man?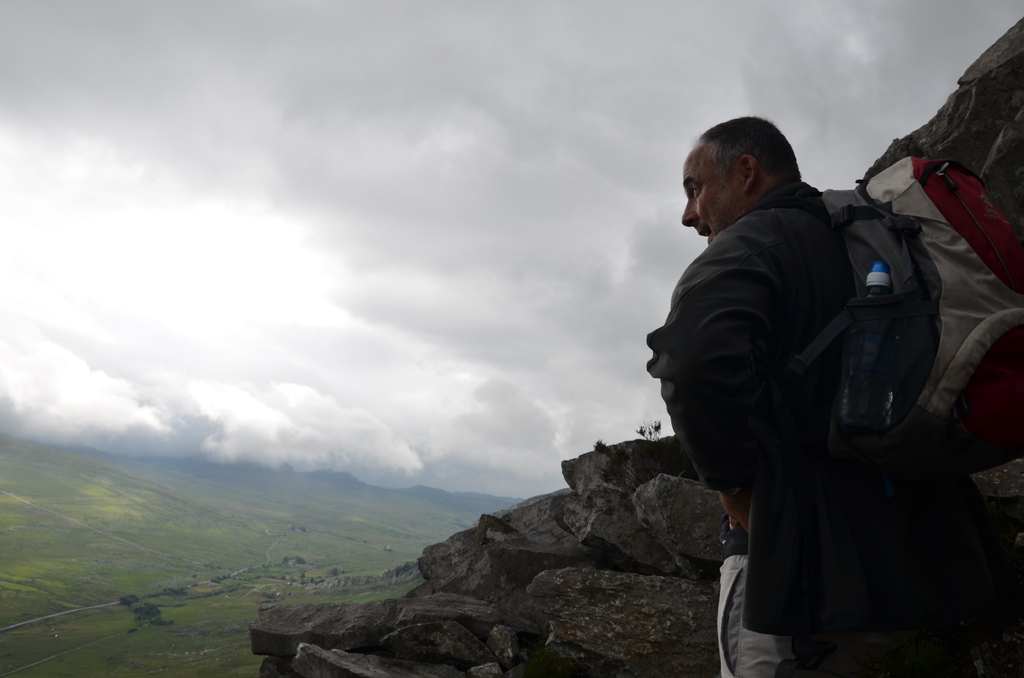
637/109/1014/648
